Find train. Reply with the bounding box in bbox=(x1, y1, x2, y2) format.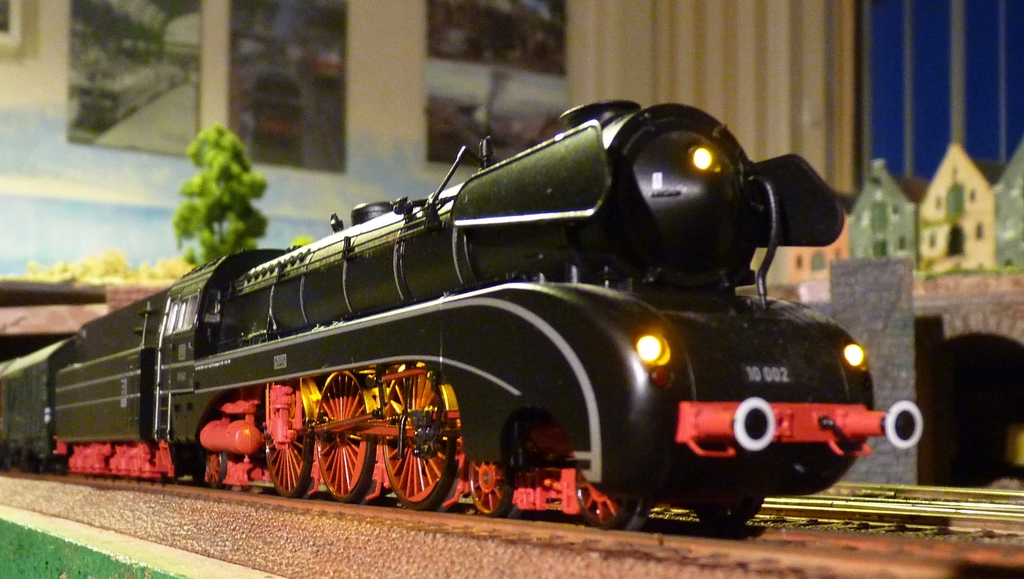
bbox=(0, 100, 914, 514).
